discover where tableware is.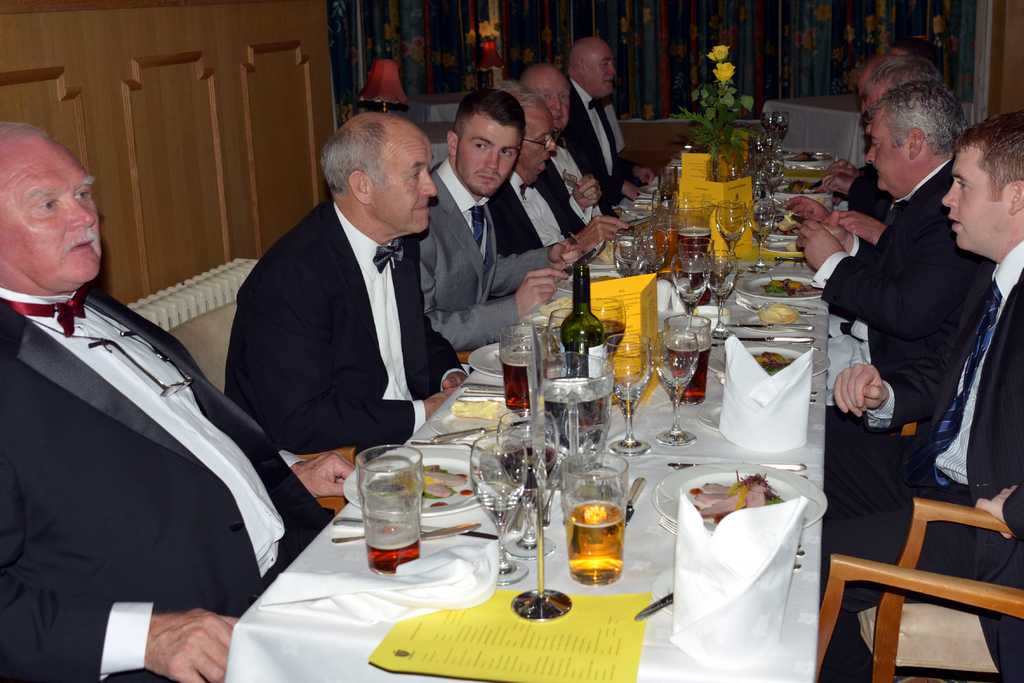
Discovered at (left=695, top=403, right=720, bottom=431).
